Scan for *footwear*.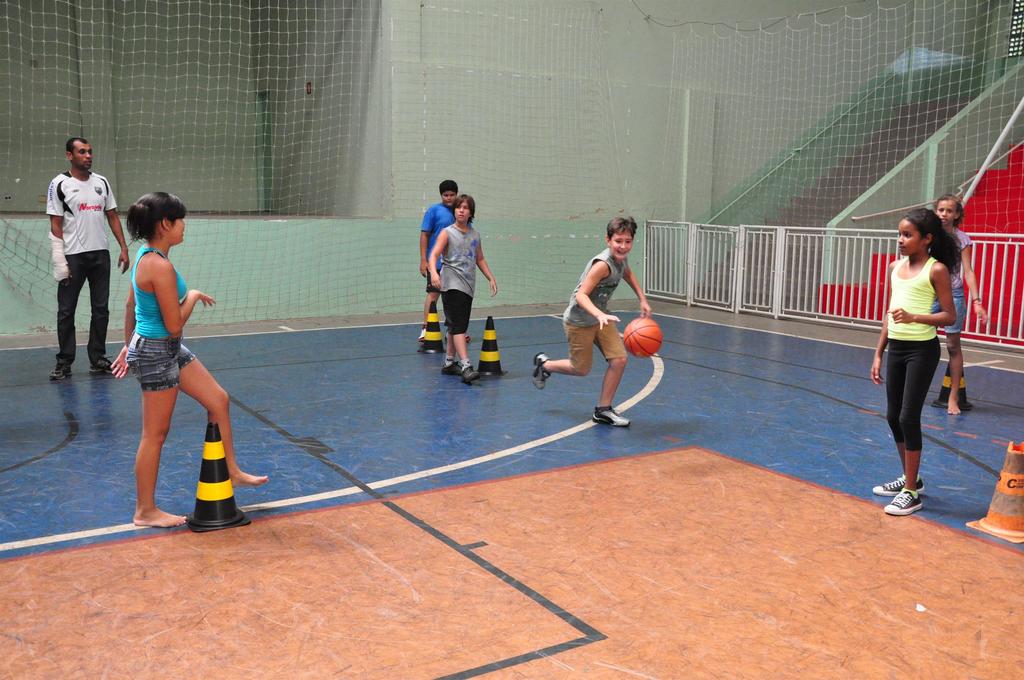
Scan result: x1=879 y1=485 x2=926 y2=517.
